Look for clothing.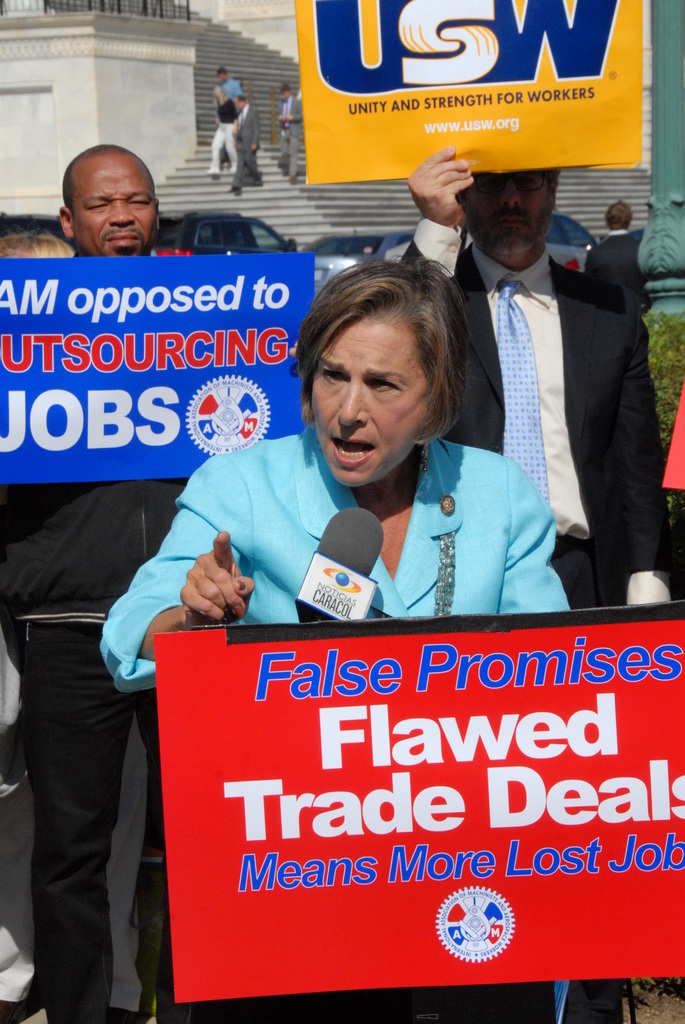
Found: region(578, 230, 655, 304).
